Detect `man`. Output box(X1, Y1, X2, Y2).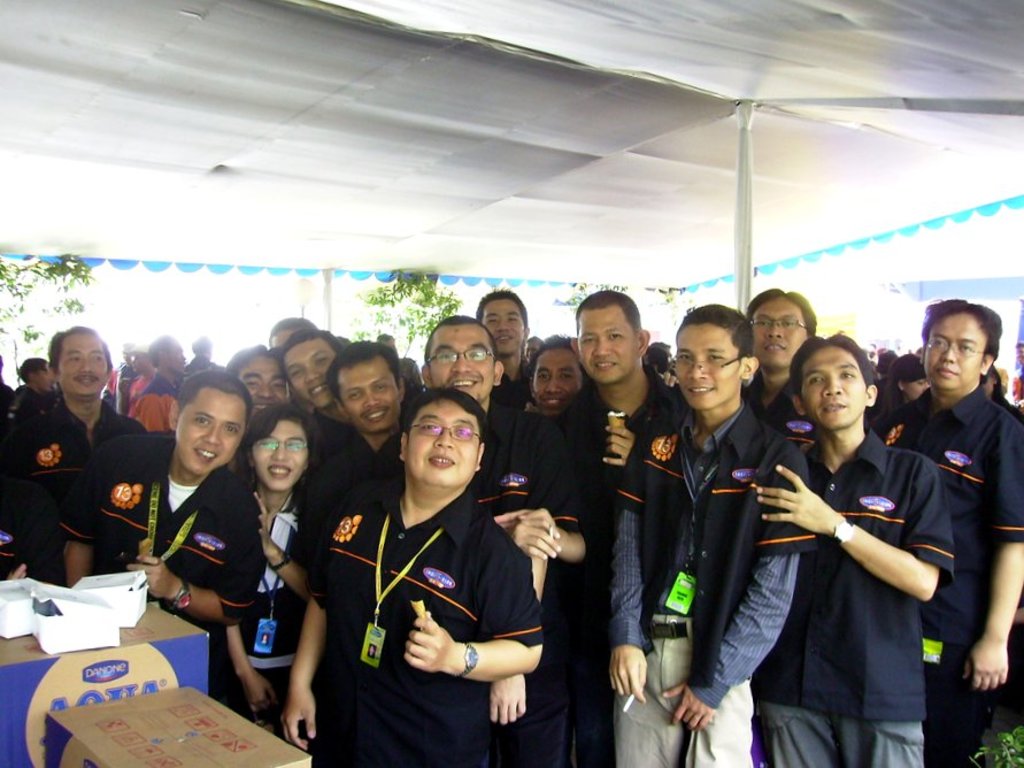
box(56, 368, 268, 686).
